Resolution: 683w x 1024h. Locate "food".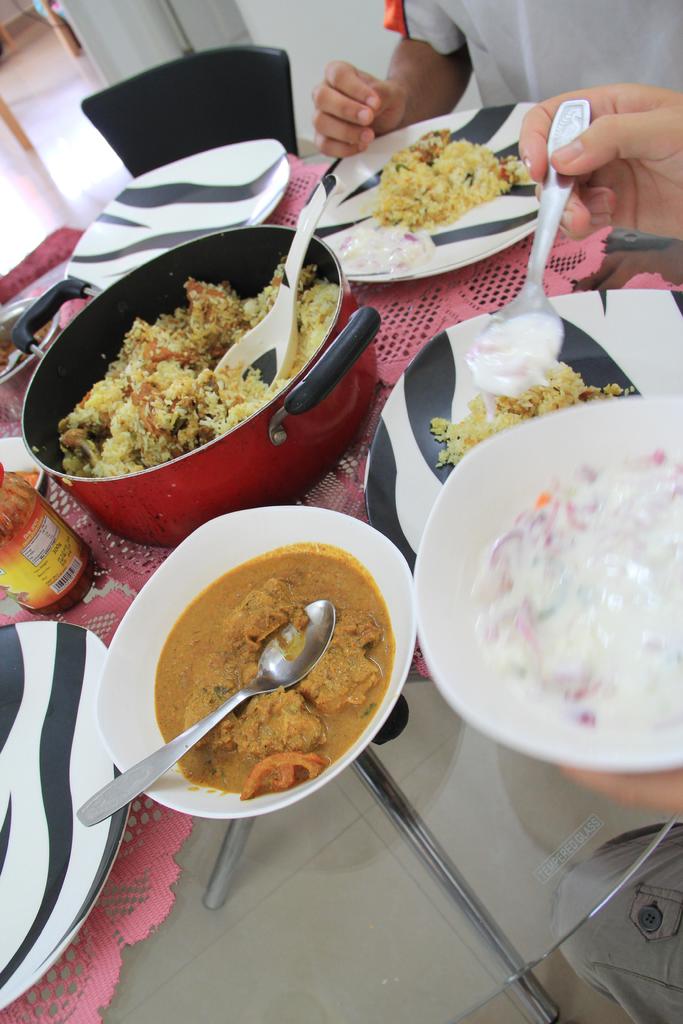
(x1=154, y1=539, x2=397, y2=796).
